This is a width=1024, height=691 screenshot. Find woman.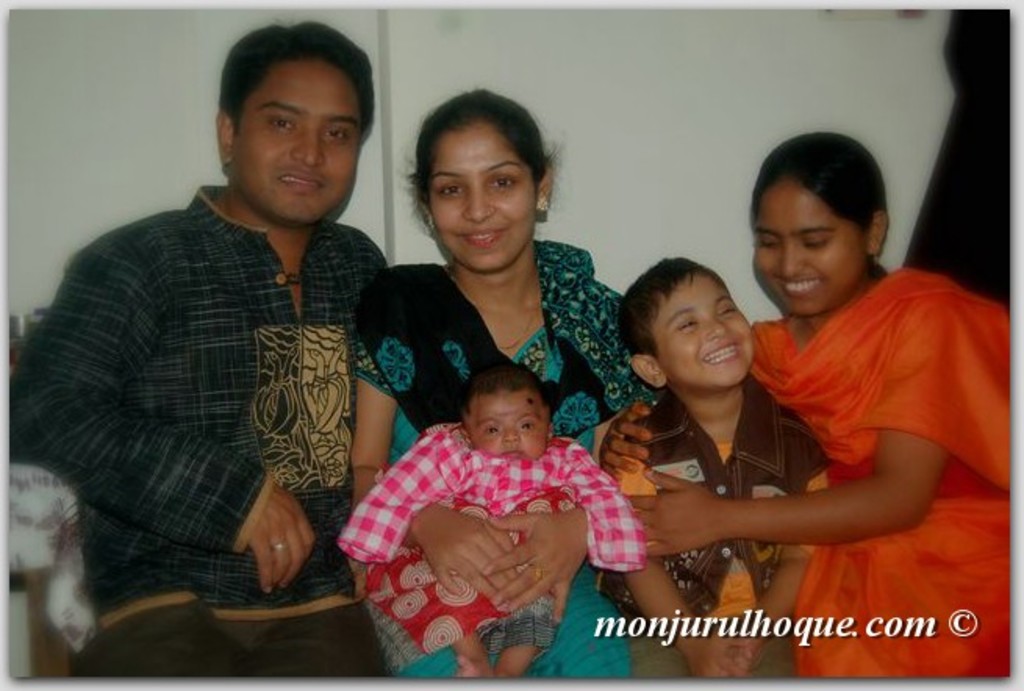
Bounding box: (x1=602, y1=131, x2=1008, y2=683).
